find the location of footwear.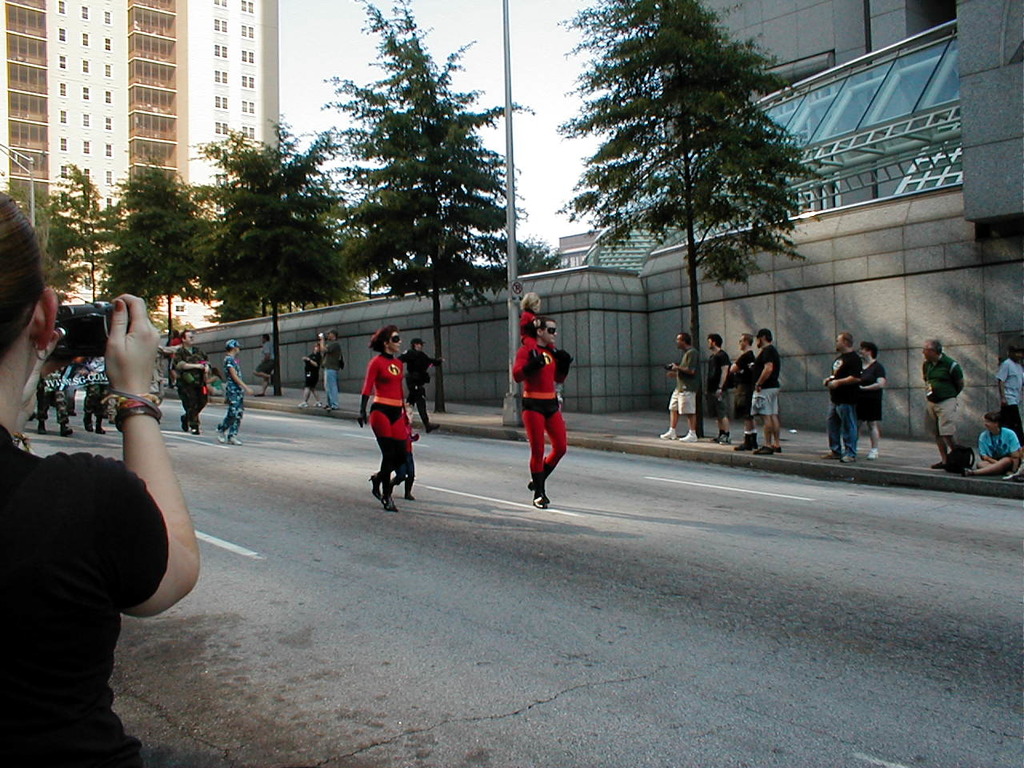
Location: left=253, top=390, right=261, bottom=396.
